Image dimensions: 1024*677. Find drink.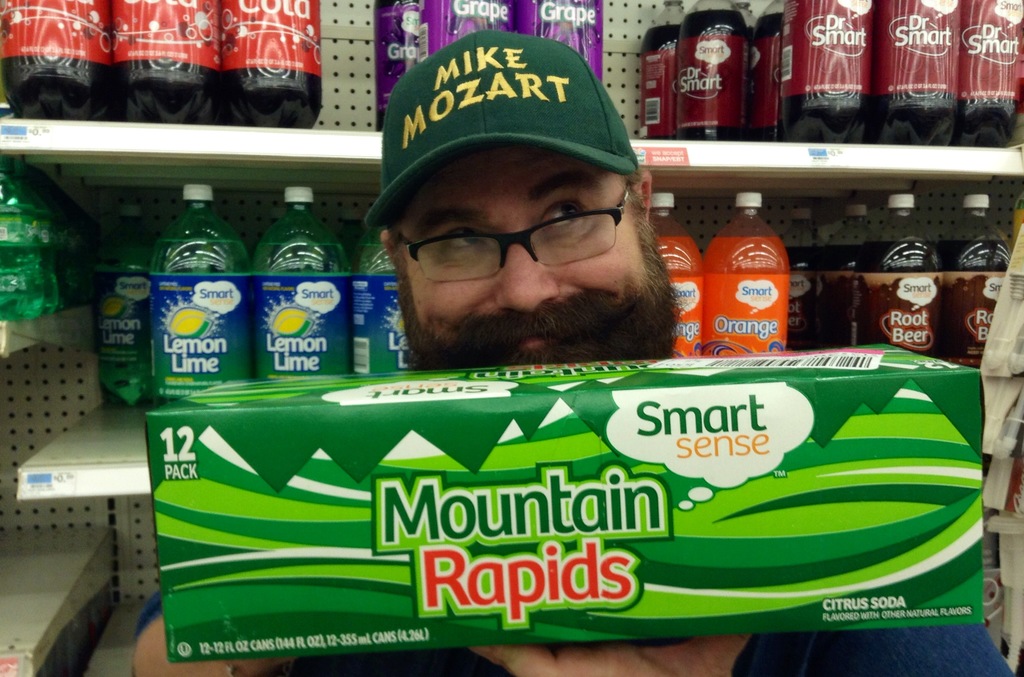
locate(0, 0, 113, 119).
